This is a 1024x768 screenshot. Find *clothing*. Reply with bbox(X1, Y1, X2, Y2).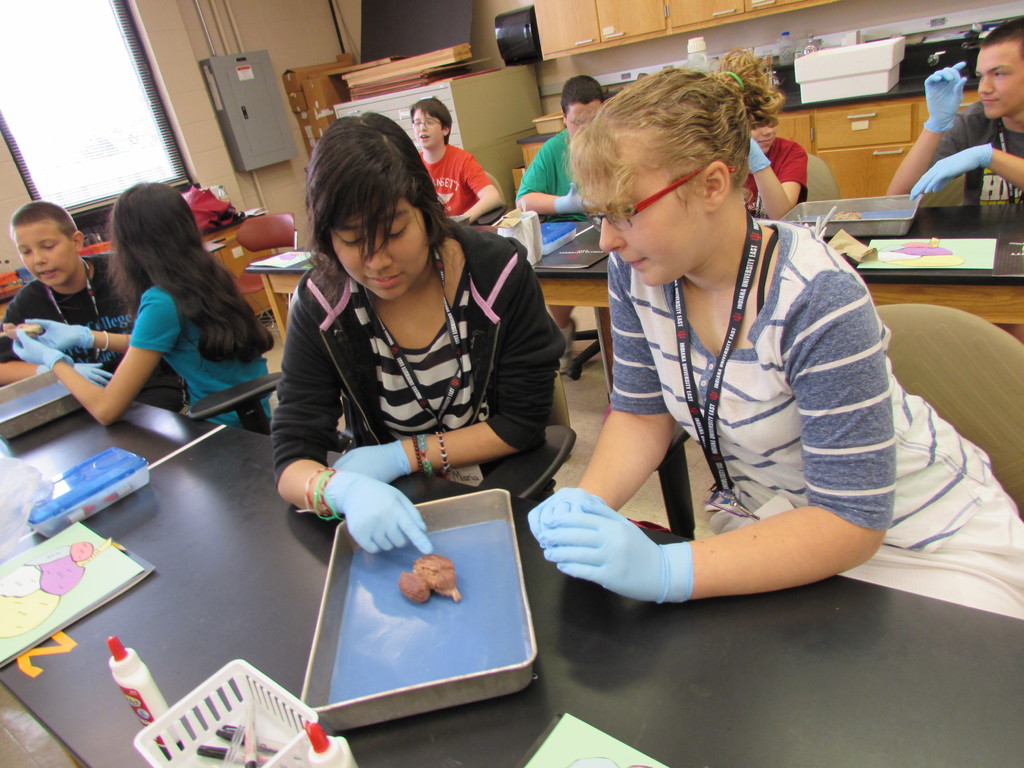
bbox(416, 144, 493, 217).
